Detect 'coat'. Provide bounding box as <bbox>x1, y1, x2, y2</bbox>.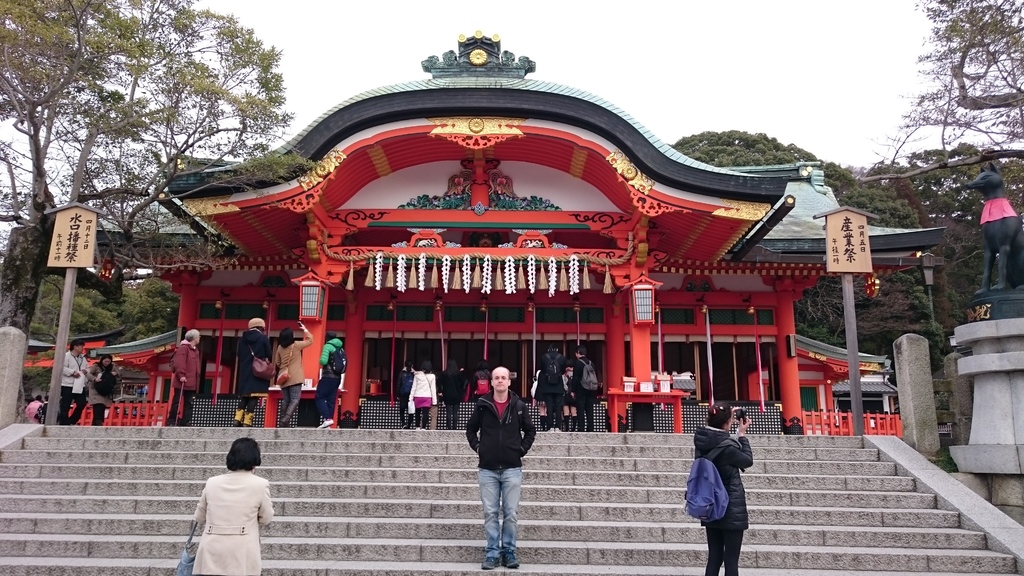
<bbox>189, 468, 278, 575</bbox>.
